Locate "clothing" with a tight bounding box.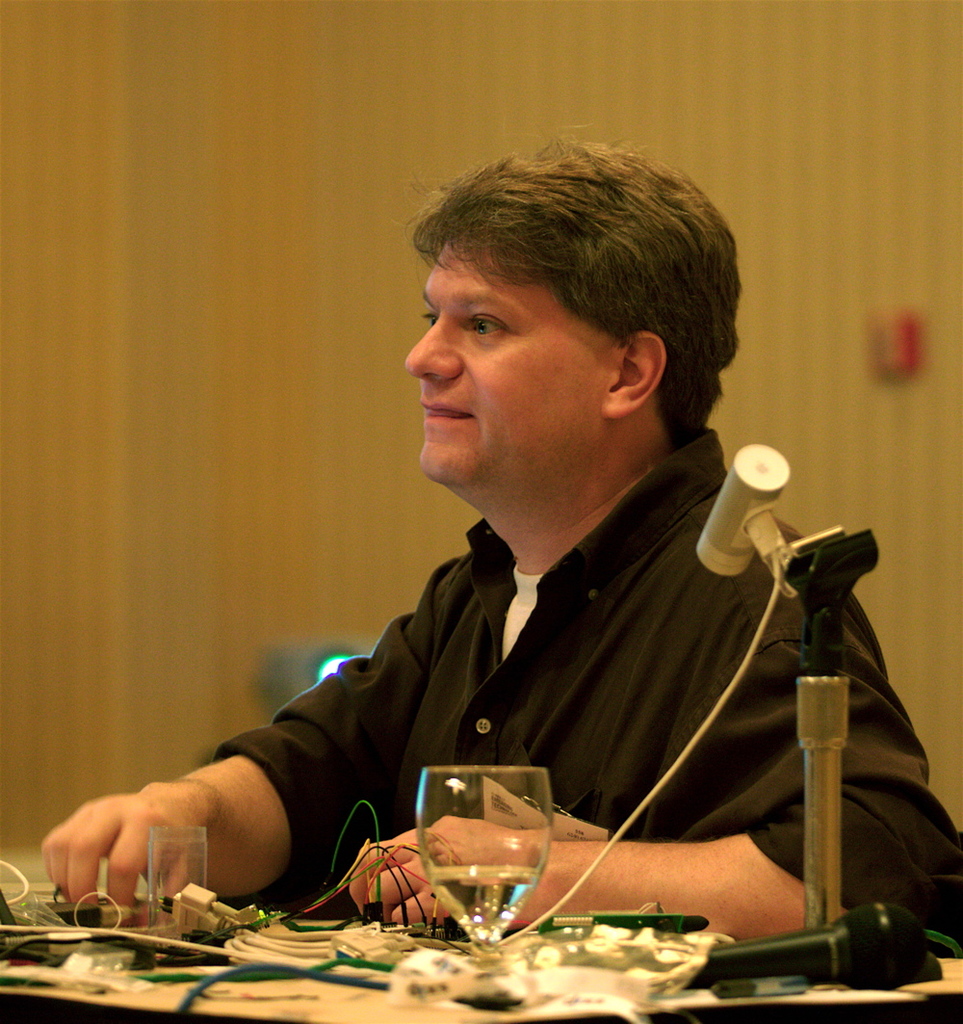
region(216, 425, 962, 954).
